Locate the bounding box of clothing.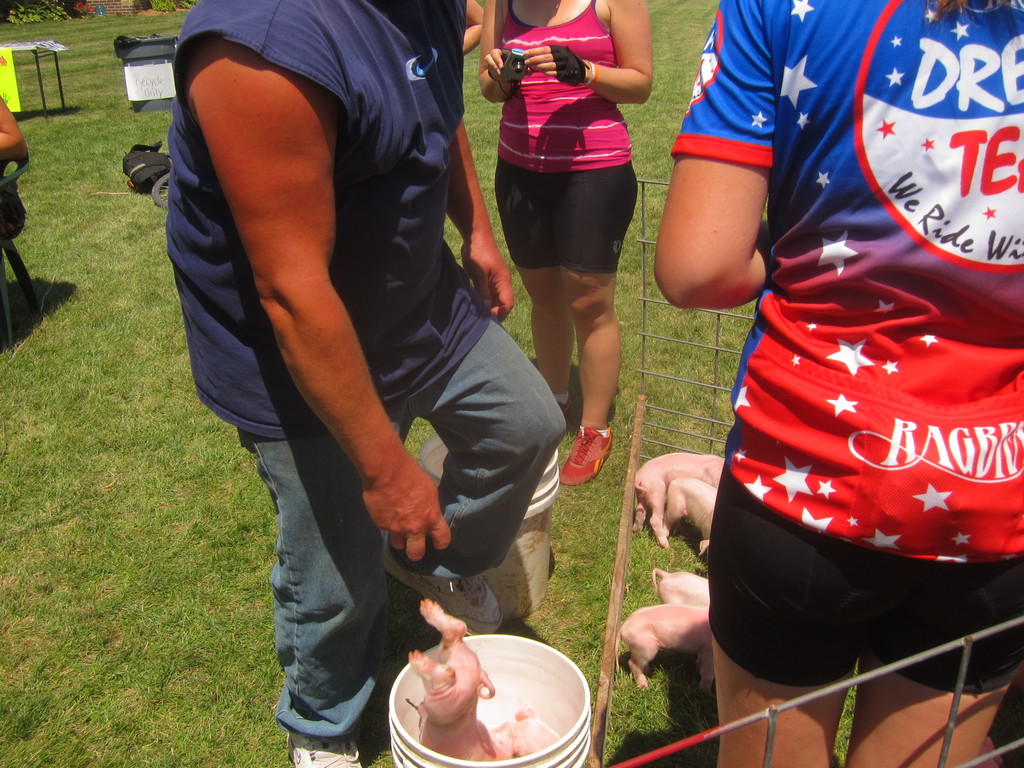
Bounding box: pyautogui.locateOnScreen(499, 0, 644, 275).
